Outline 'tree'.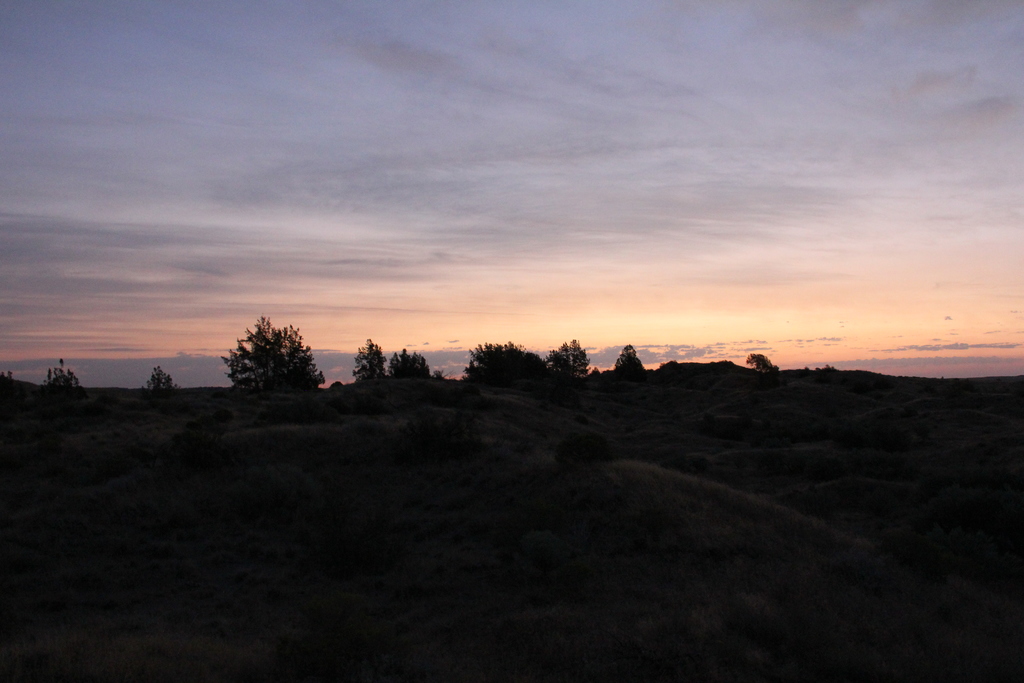
Outline: [38,365,78,394].
